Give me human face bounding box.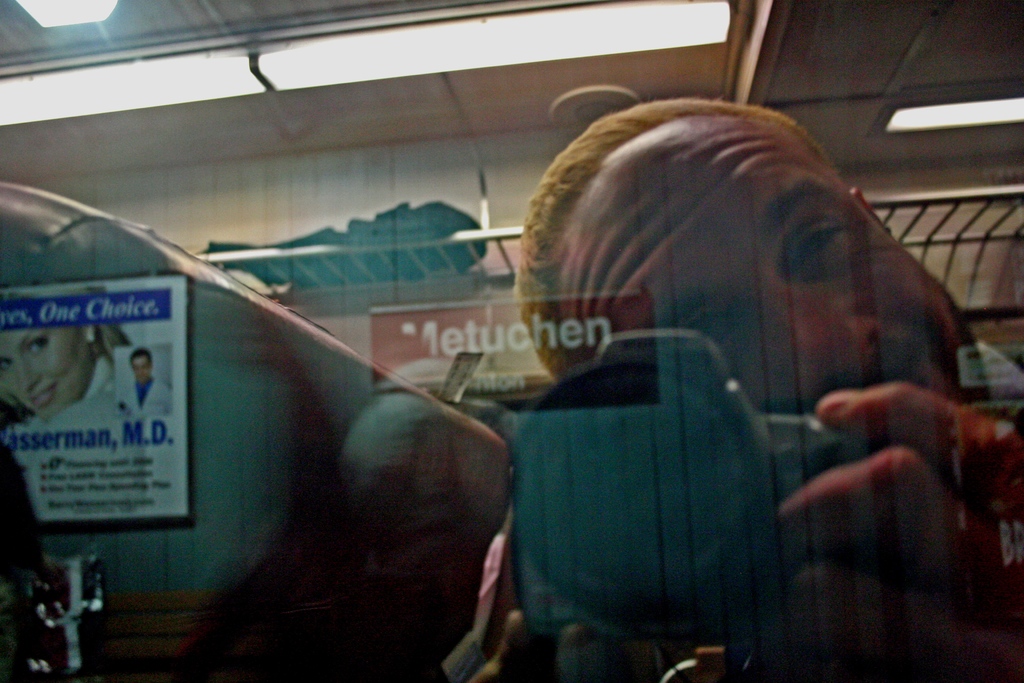
l=132, t=358, r=150, b=384.
